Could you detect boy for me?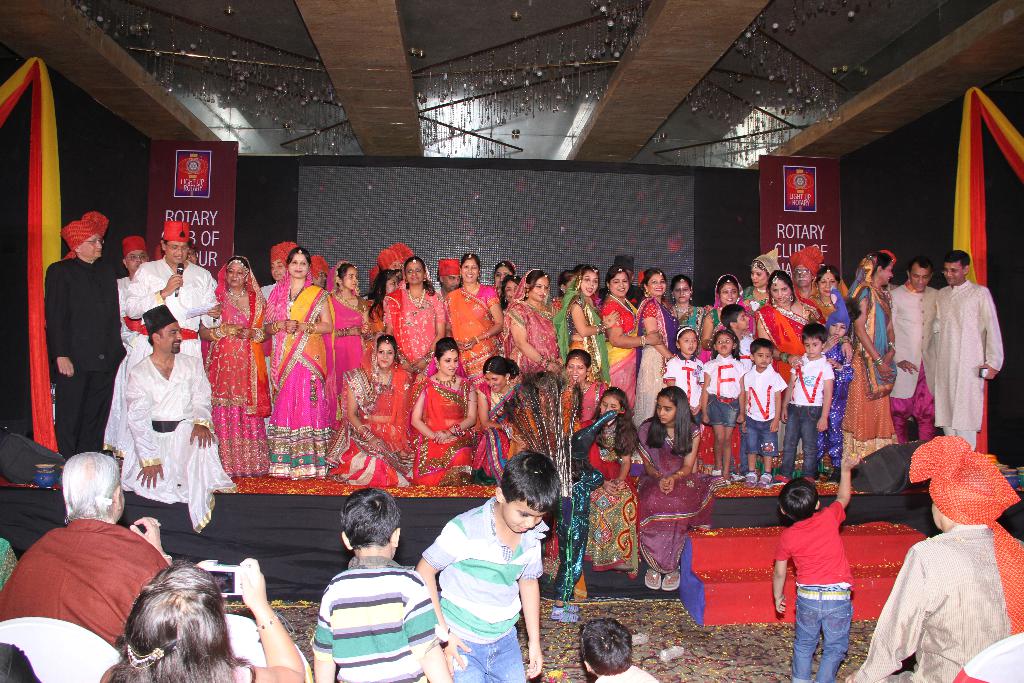
Detection result: left=773, top=451, right=861, bottom=682.
